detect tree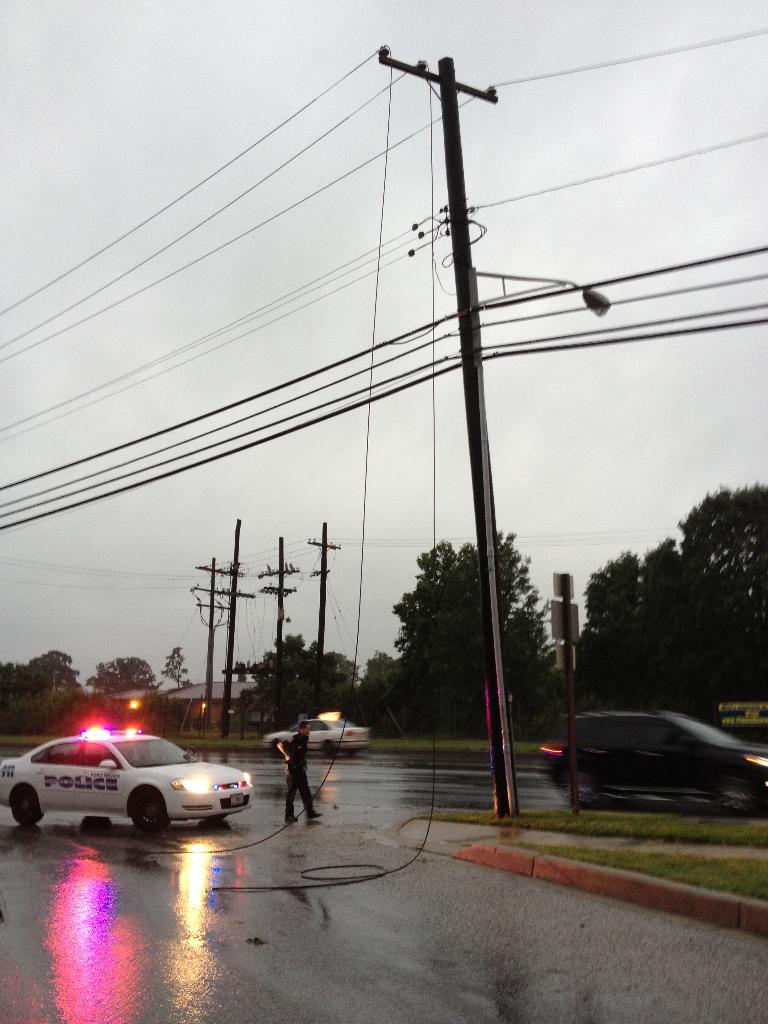
crop(573, 496, 749, 716)
